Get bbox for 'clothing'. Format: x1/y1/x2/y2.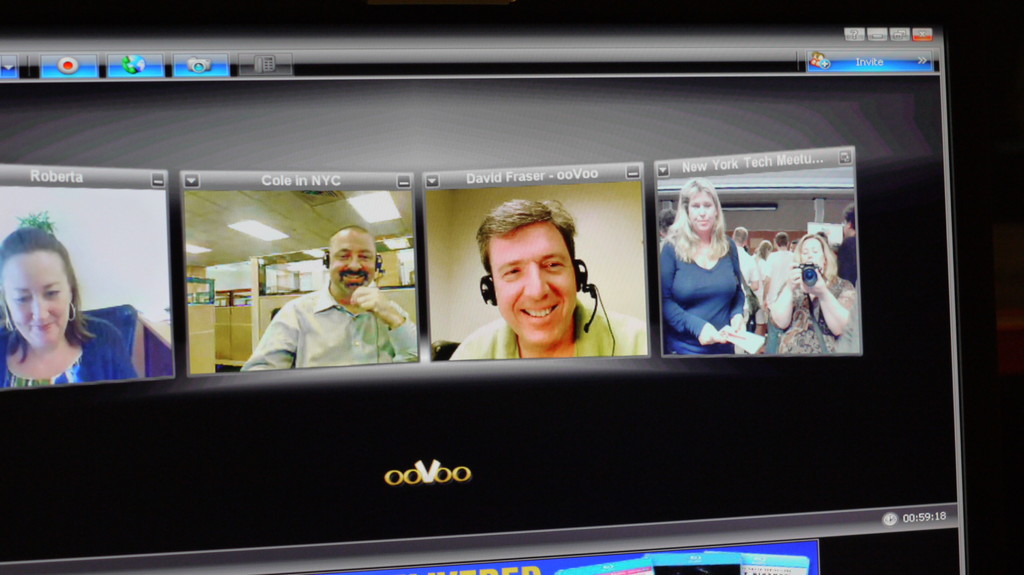
250/281/428/368.
